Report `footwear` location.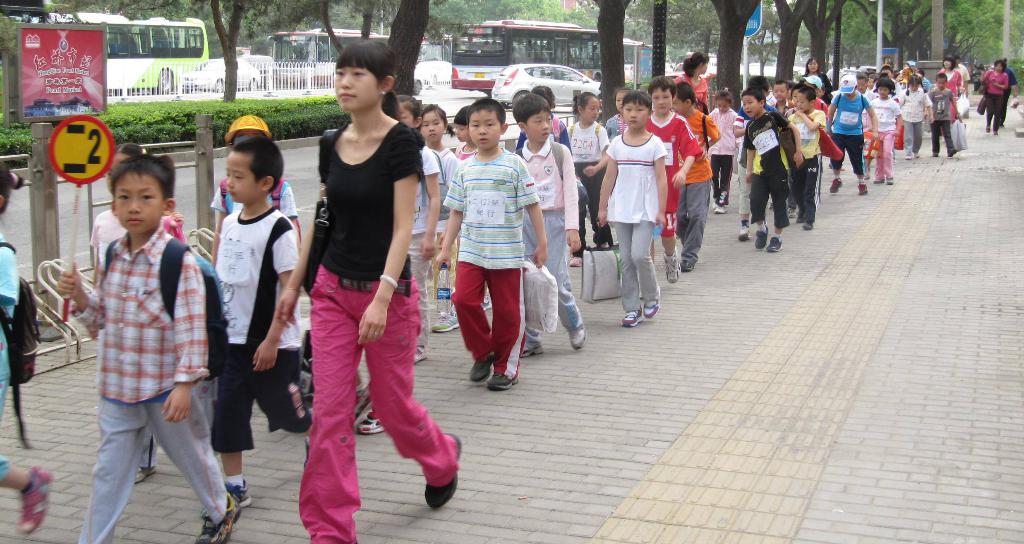
Report: x1=984 y1=127 x2=991 y2=134.
